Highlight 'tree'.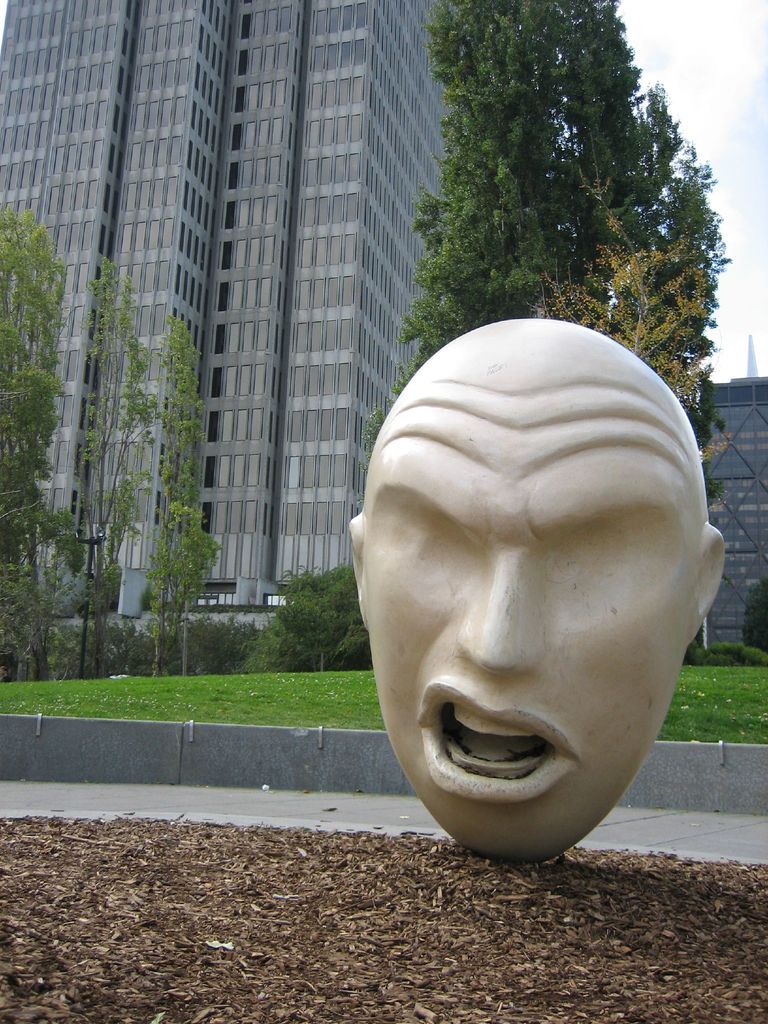
Highlighted region: left=141, top=316, right=217, bottom=675.
